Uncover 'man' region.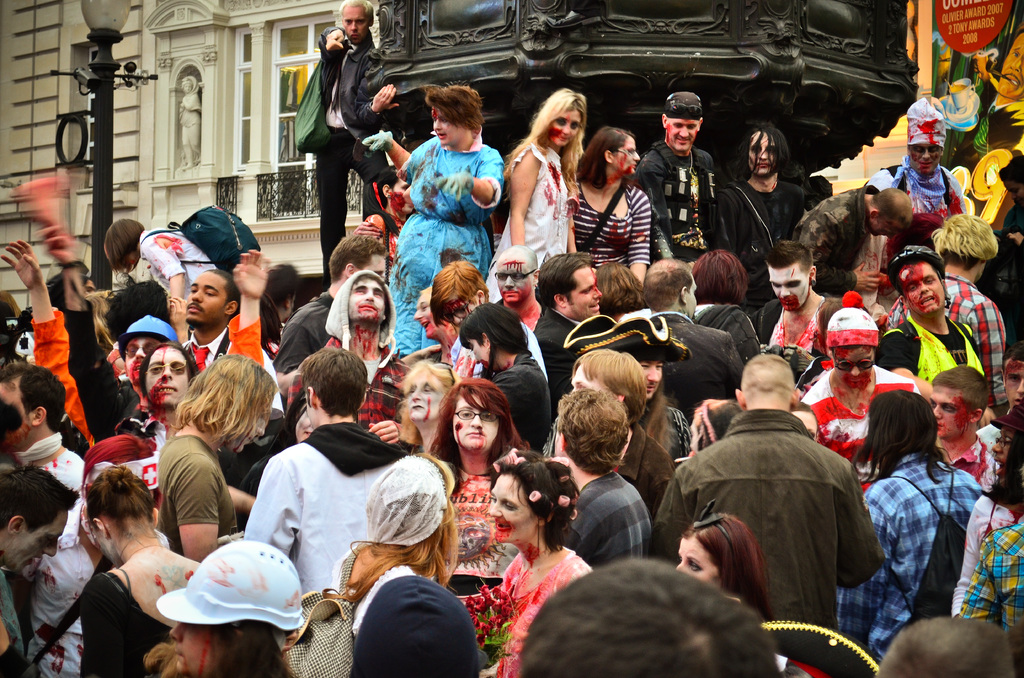
Uncovered: (275, 230, 390, 377).
